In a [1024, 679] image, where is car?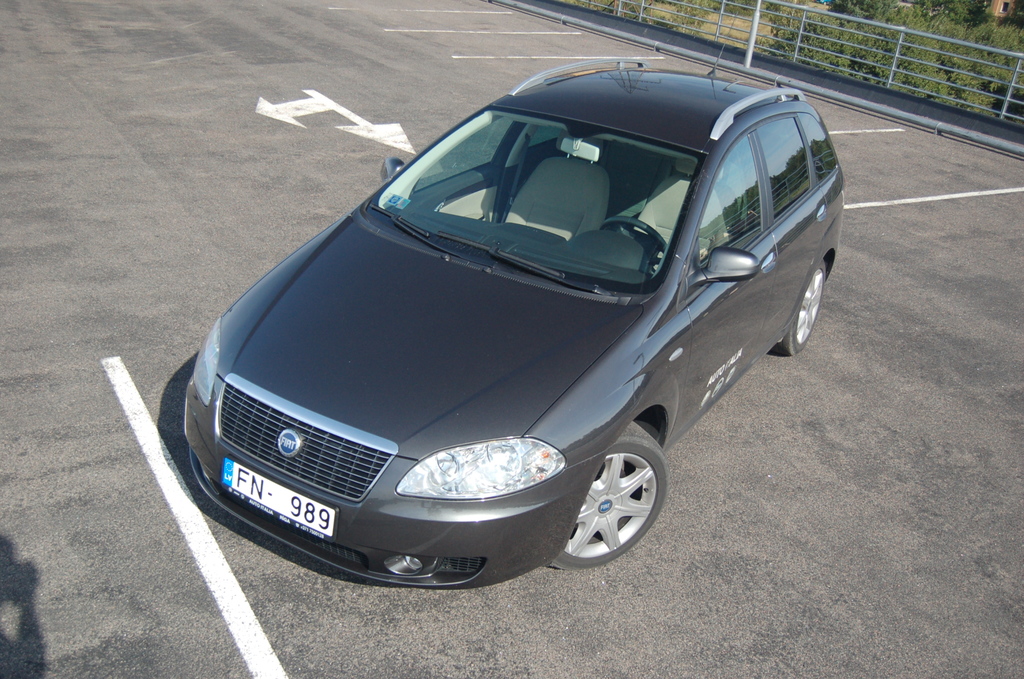
<box>152,60,863,596</box>.
